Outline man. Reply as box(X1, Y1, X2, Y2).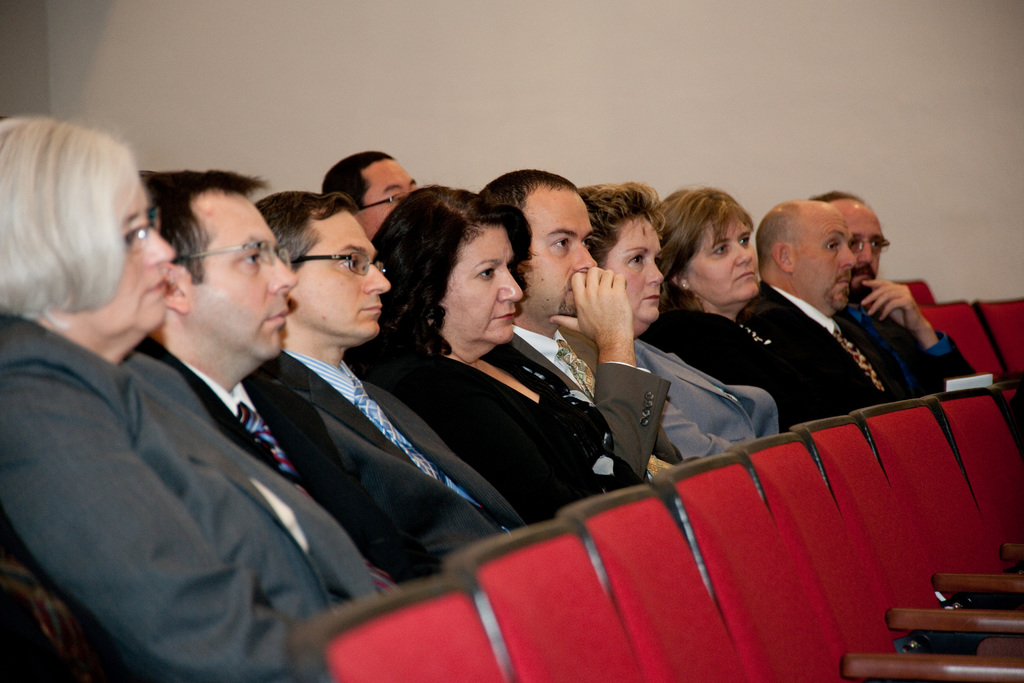
box(804, 190, 983, 411).
